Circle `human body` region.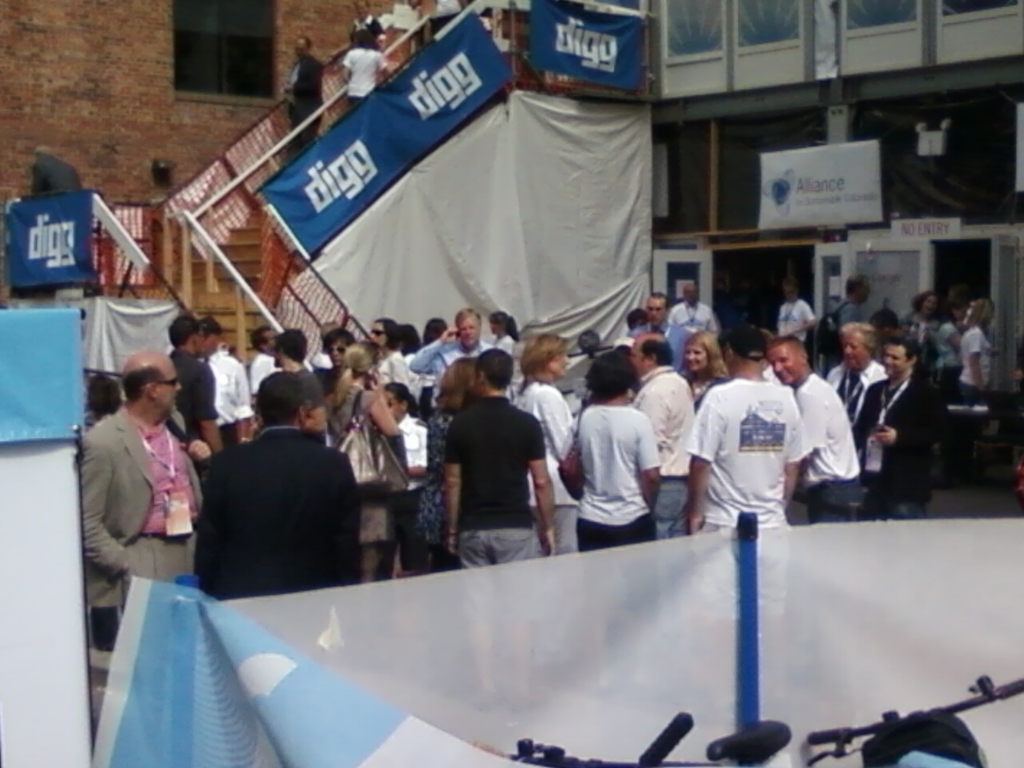
Region: 523,338,581,518.
